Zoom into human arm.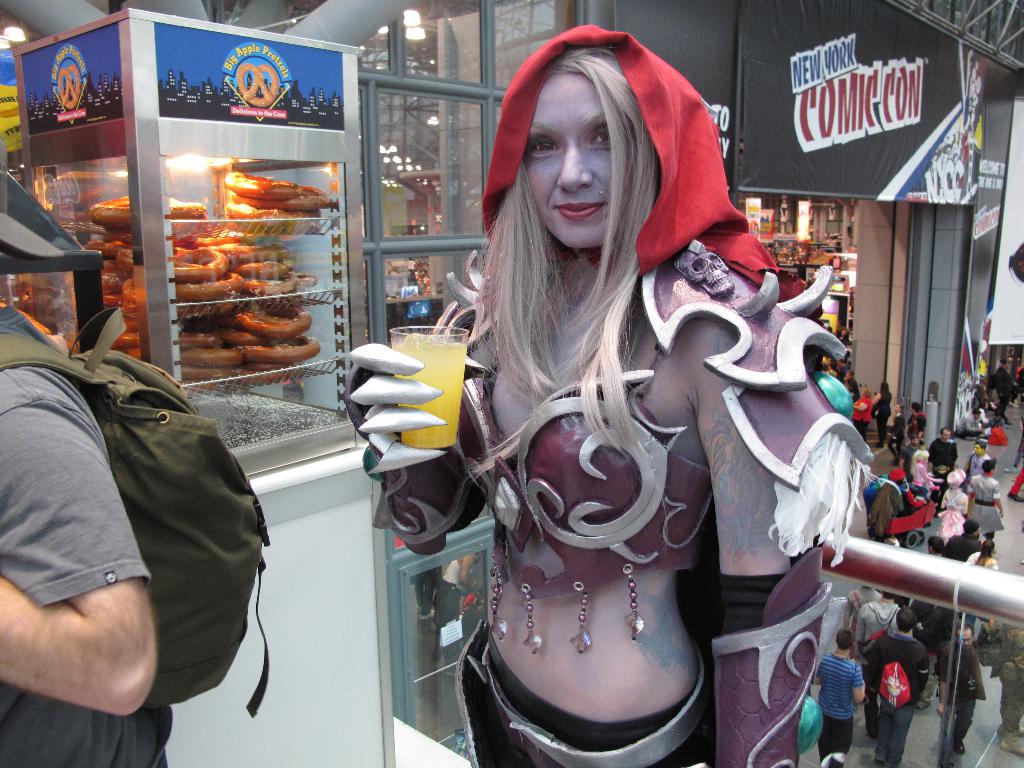
Zoom target: [868, 393, 883, 408].
